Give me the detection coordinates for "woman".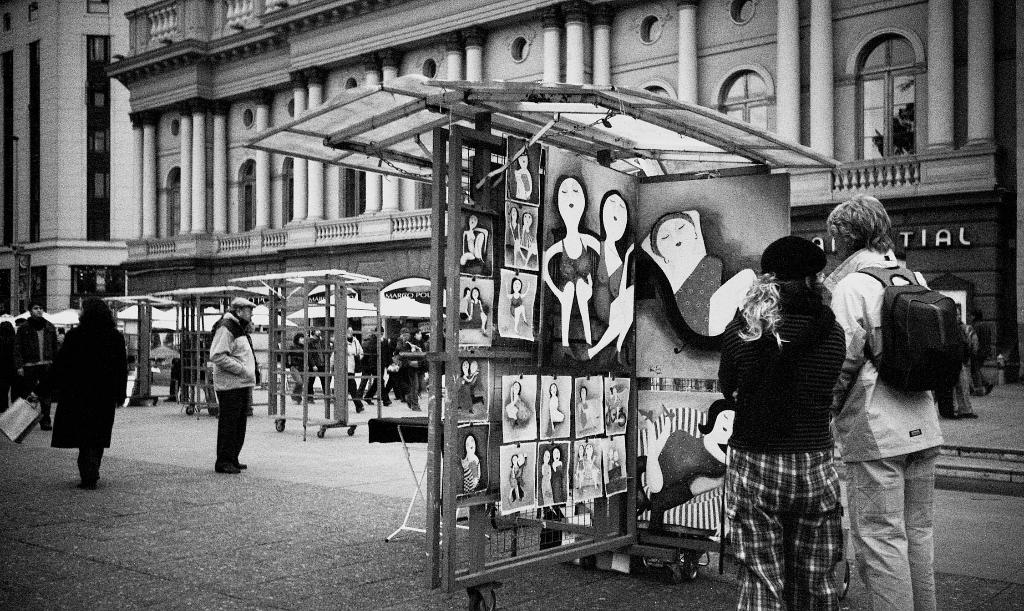
{"x1": 719, "y1": 235, "x2": 844, "y2": 610}.
